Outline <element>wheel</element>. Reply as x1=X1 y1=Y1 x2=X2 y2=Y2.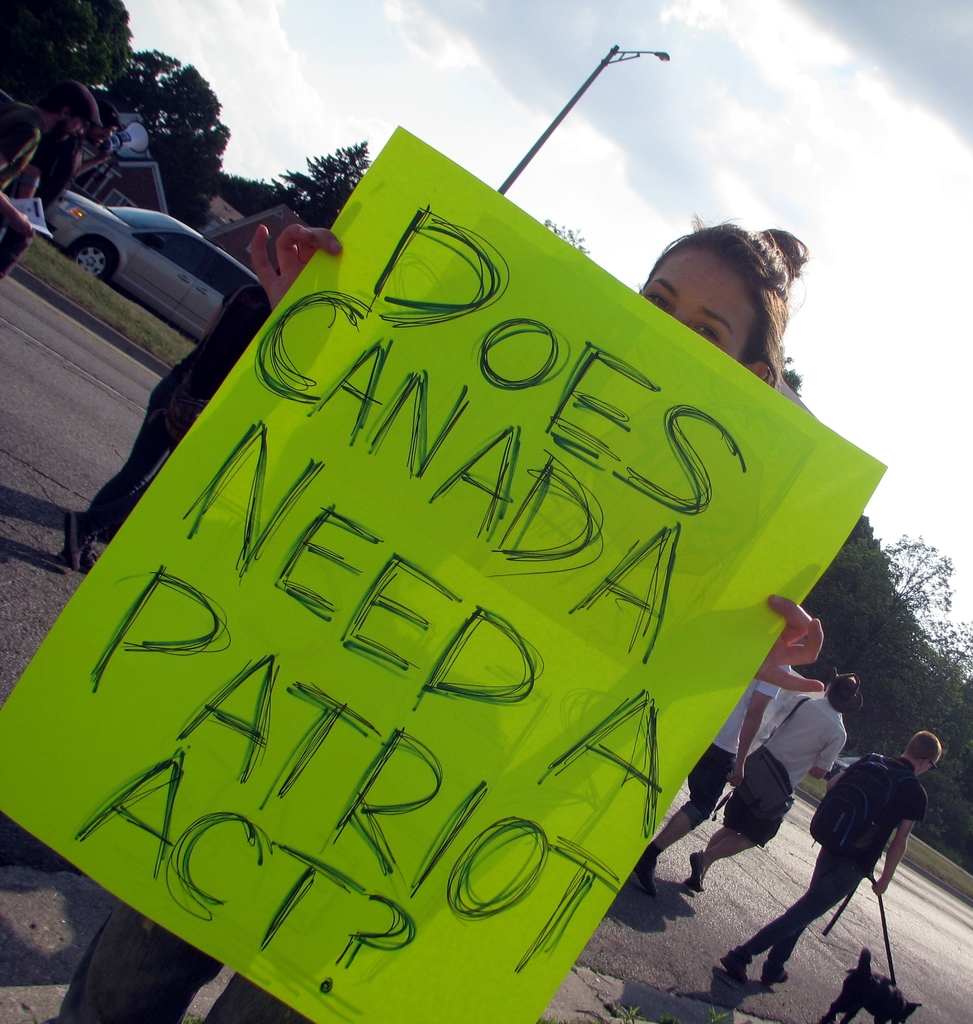
x1=67 y1=240 x2=111 y2=276.
